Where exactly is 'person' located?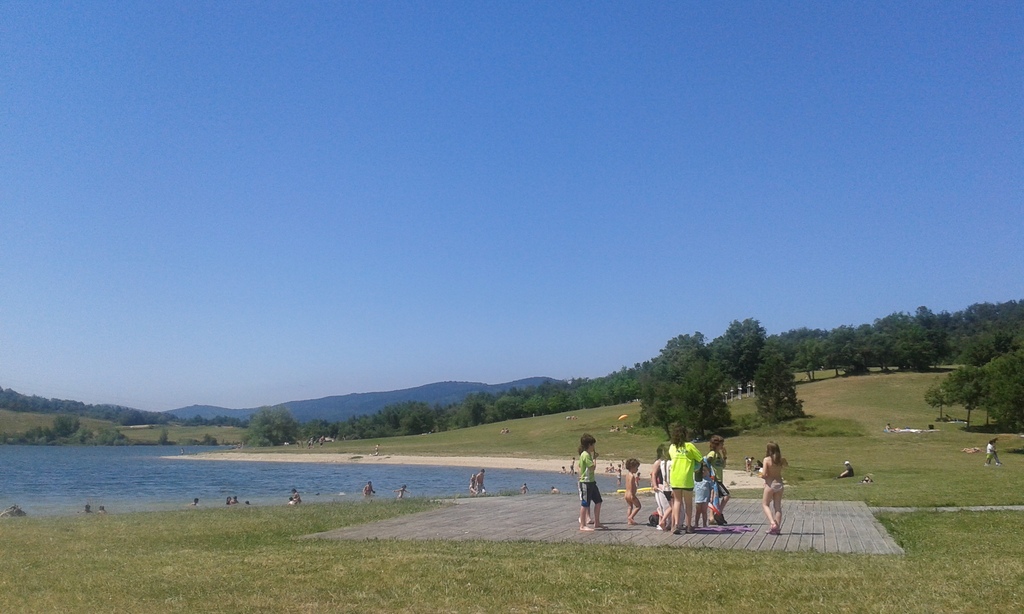
Its bounding box is pyautogui.locateOnScreen(692, 462, 720, 532).
